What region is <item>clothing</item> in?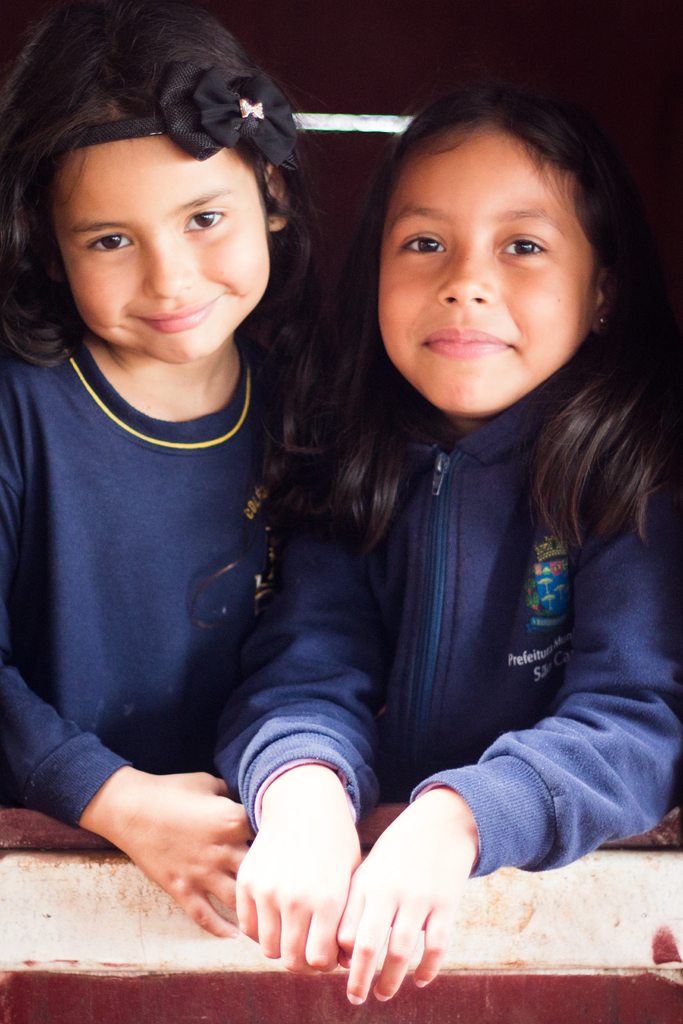
locate(0, 338, 325, 838).
